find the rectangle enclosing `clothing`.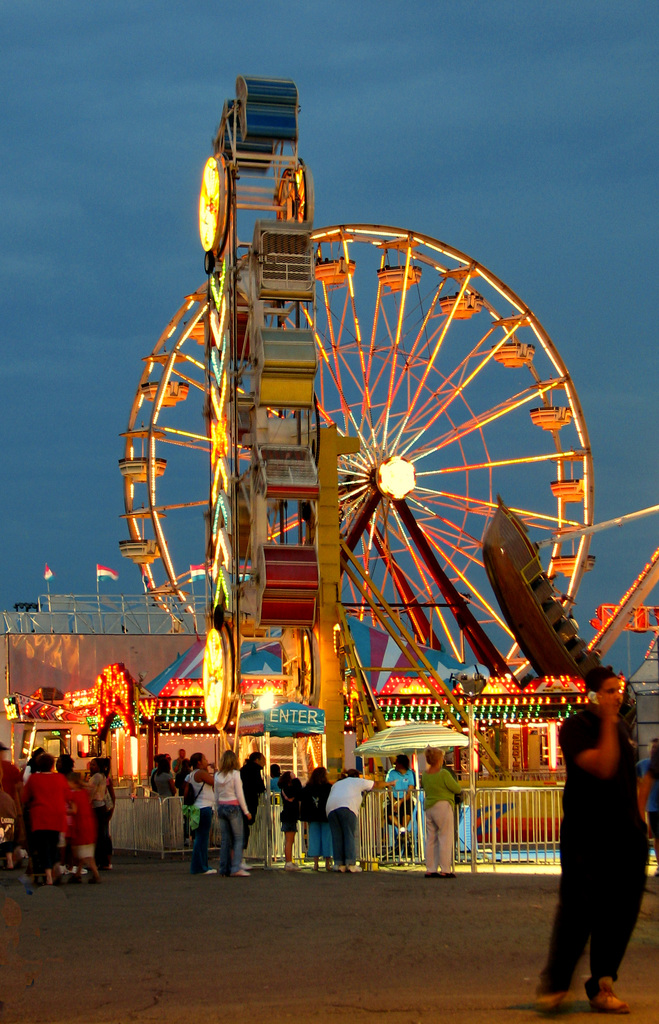
BBox(297, 772, 332, 868).
